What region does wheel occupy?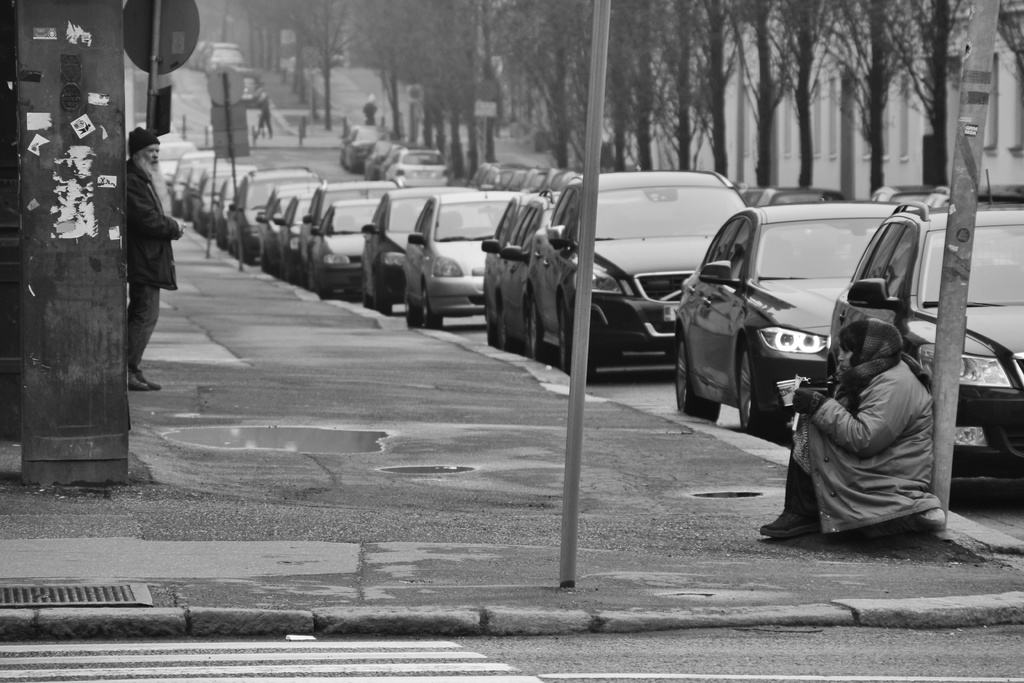
306,251,323,299.
